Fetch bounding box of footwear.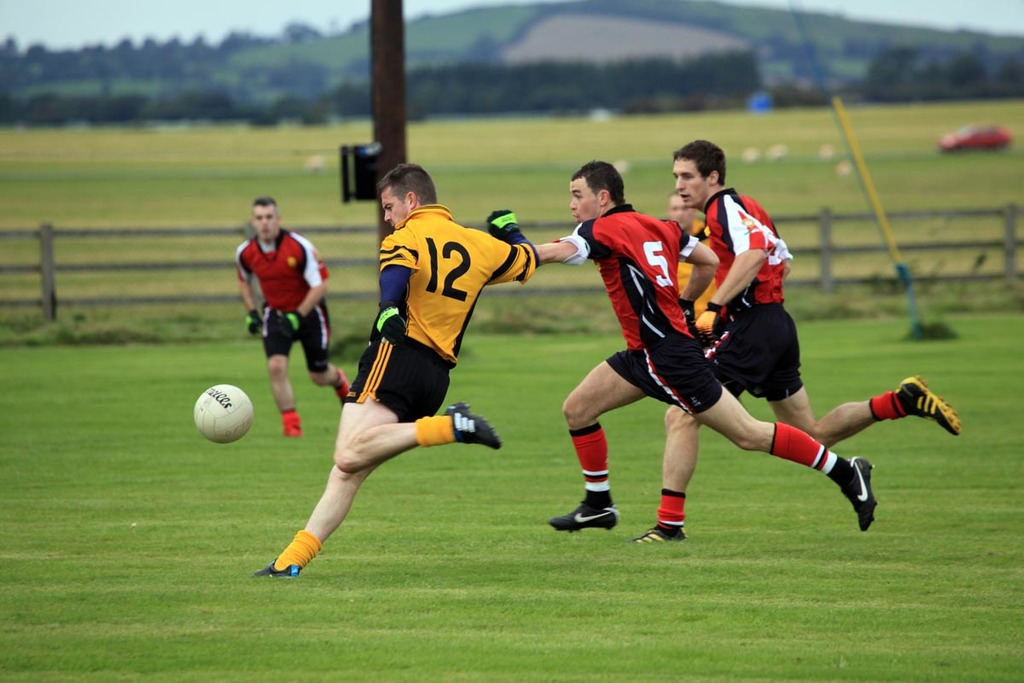
Bbox: region(838, 457, 881, 534).
